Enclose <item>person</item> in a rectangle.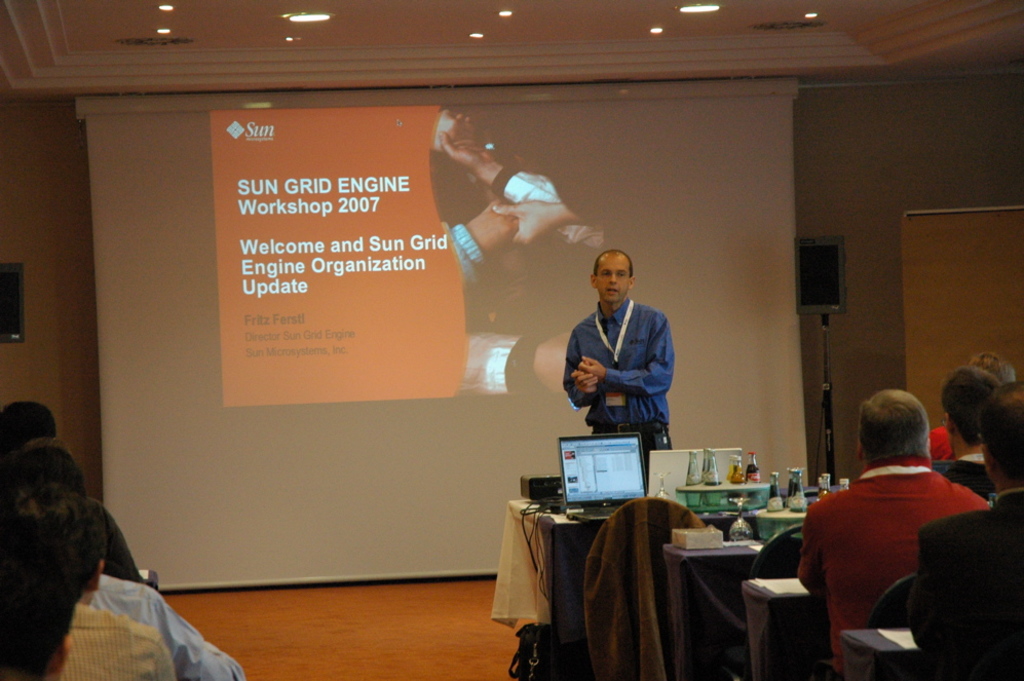
[x1=0, y1=396, x2=143, y2=582].
